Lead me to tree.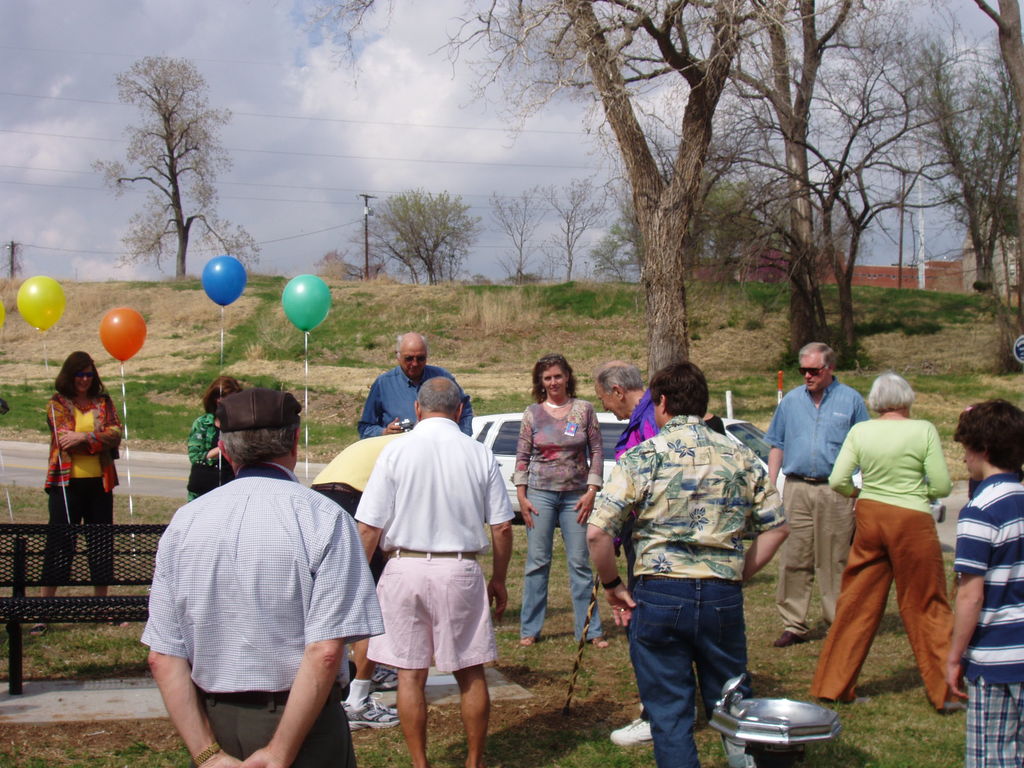
Lead to (x1=88, y1=50, x2=269, y2=285).
